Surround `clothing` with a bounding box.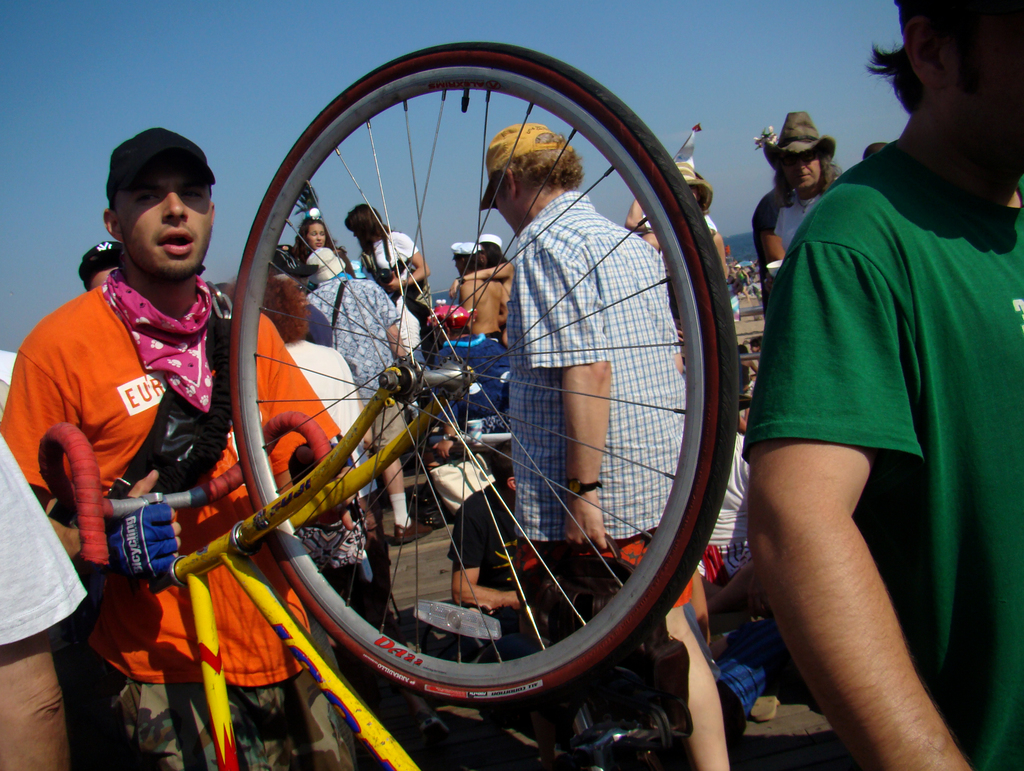
l=740, t=138, r=1023, b=770.
